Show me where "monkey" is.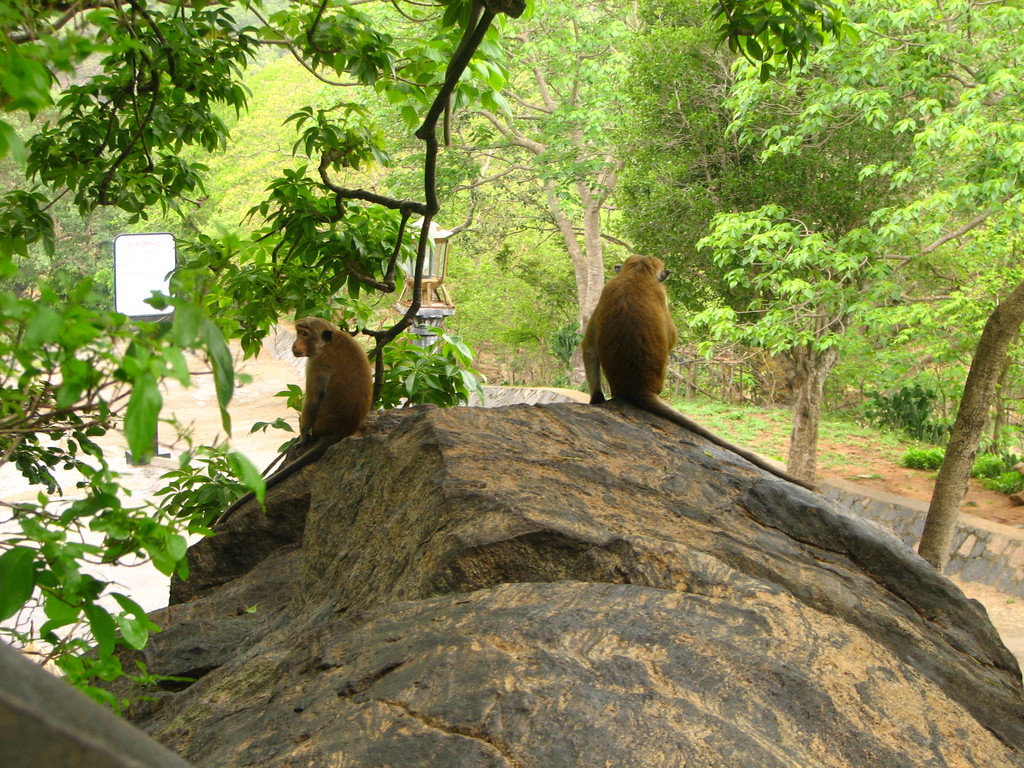
"monkey" is at 565:239:674:420.
